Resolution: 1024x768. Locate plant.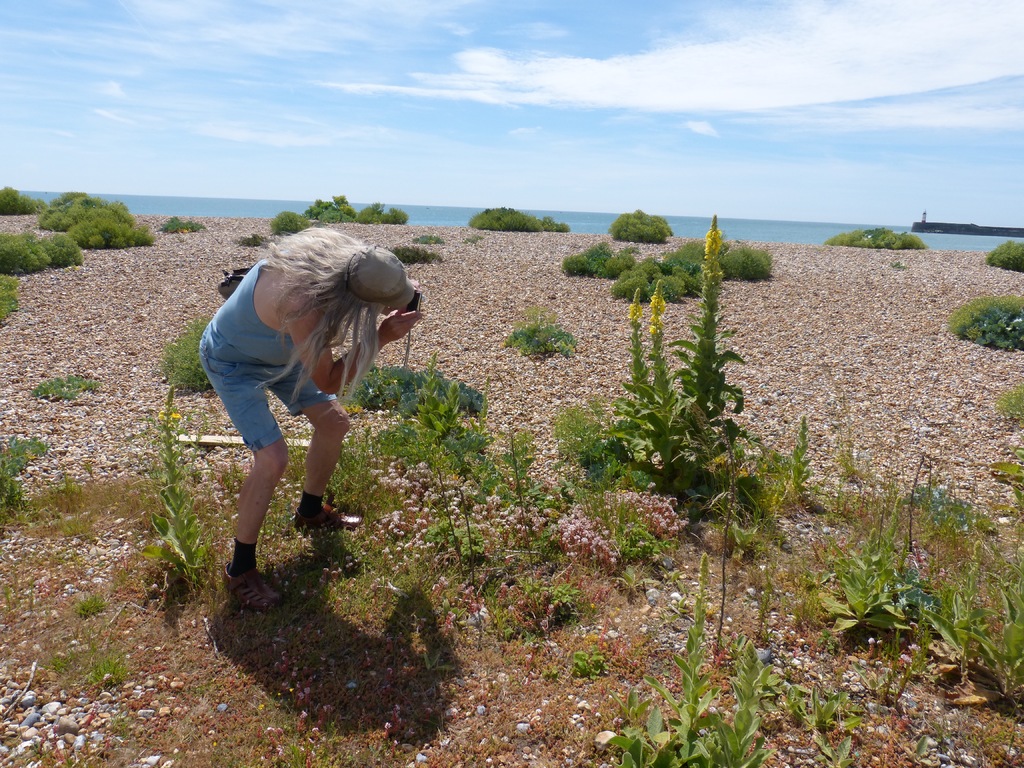
crop(470, 202, 563, 230).
